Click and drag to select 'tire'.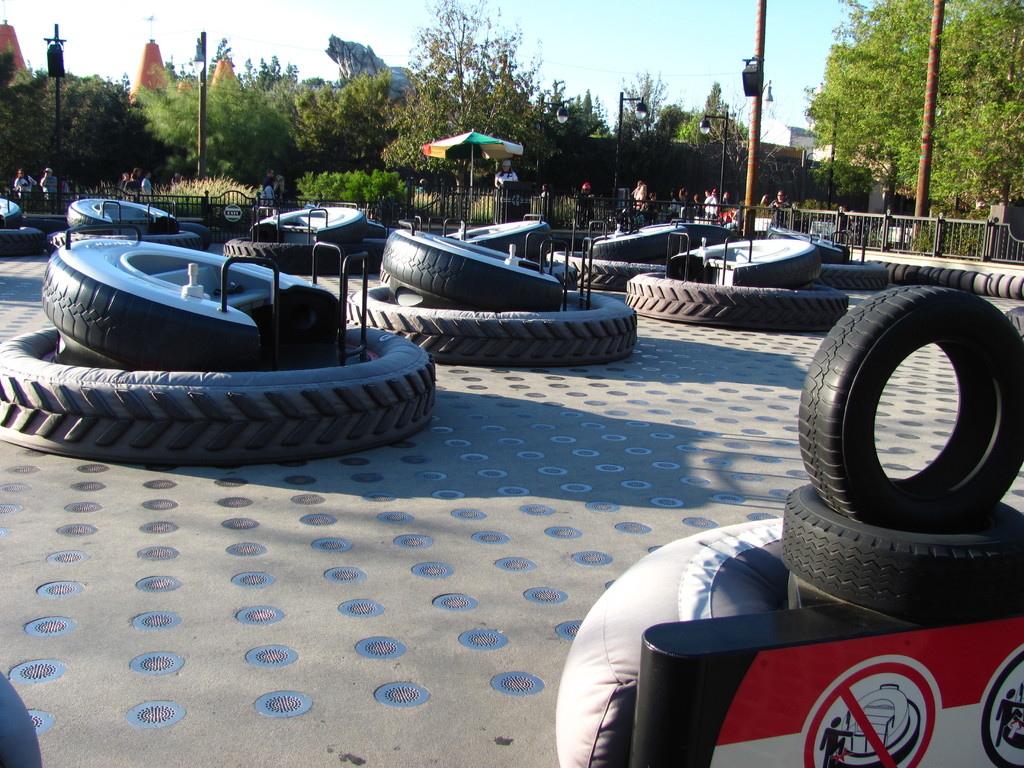
Selection: bbox=[251, 207, 367, 243].
